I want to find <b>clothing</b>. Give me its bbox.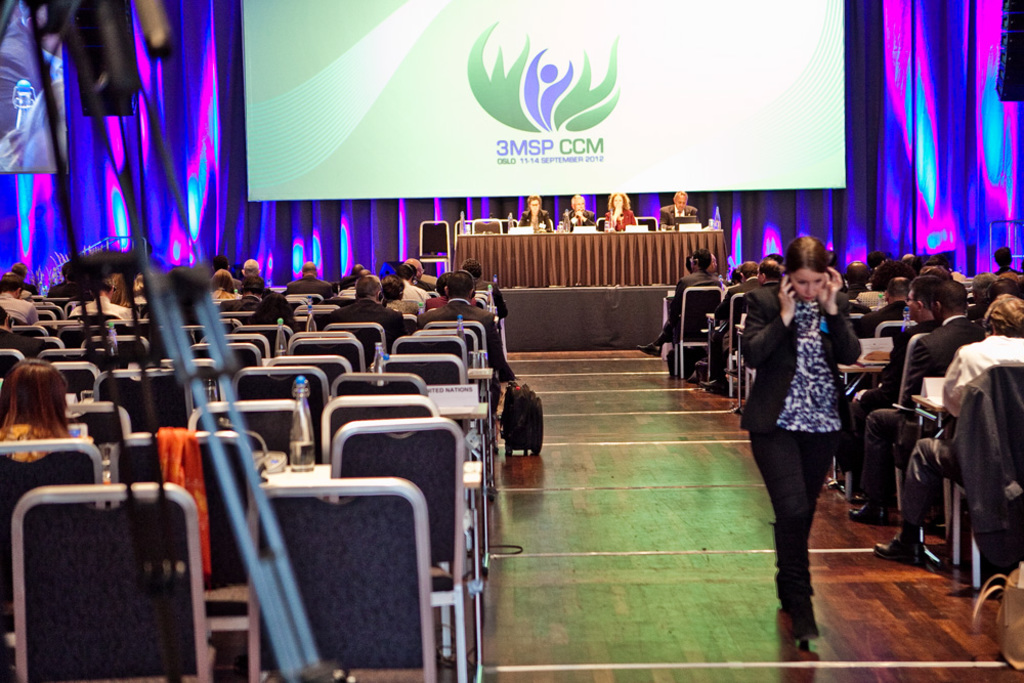
[left=660, top=271, right=721, bottom=343].
